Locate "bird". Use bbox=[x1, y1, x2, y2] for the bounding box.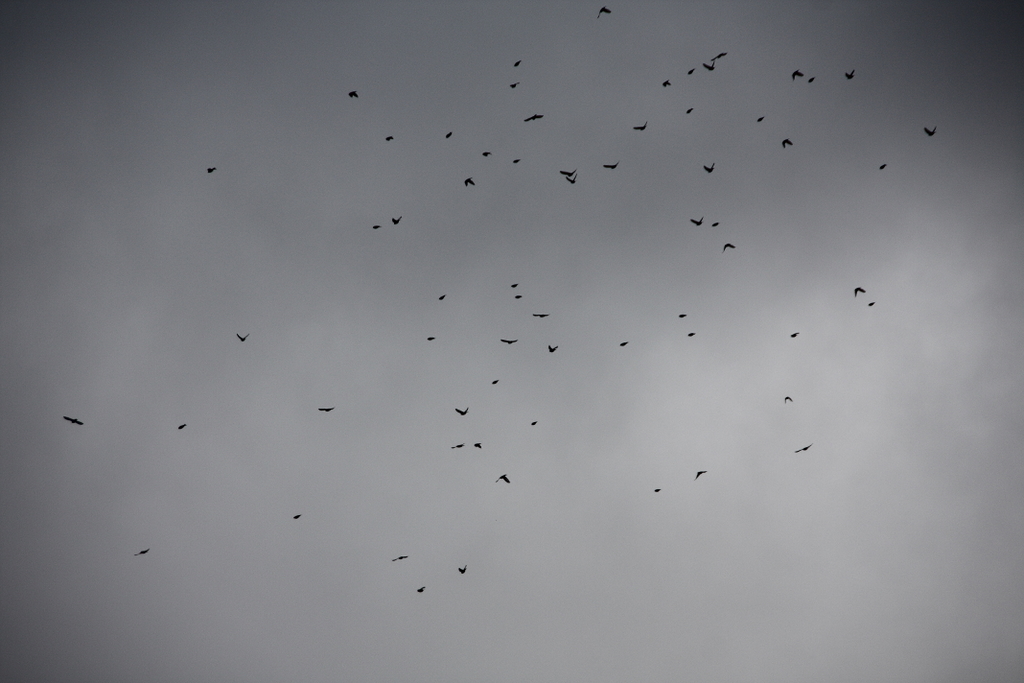
bbox=[547, 343, 557, 351].
